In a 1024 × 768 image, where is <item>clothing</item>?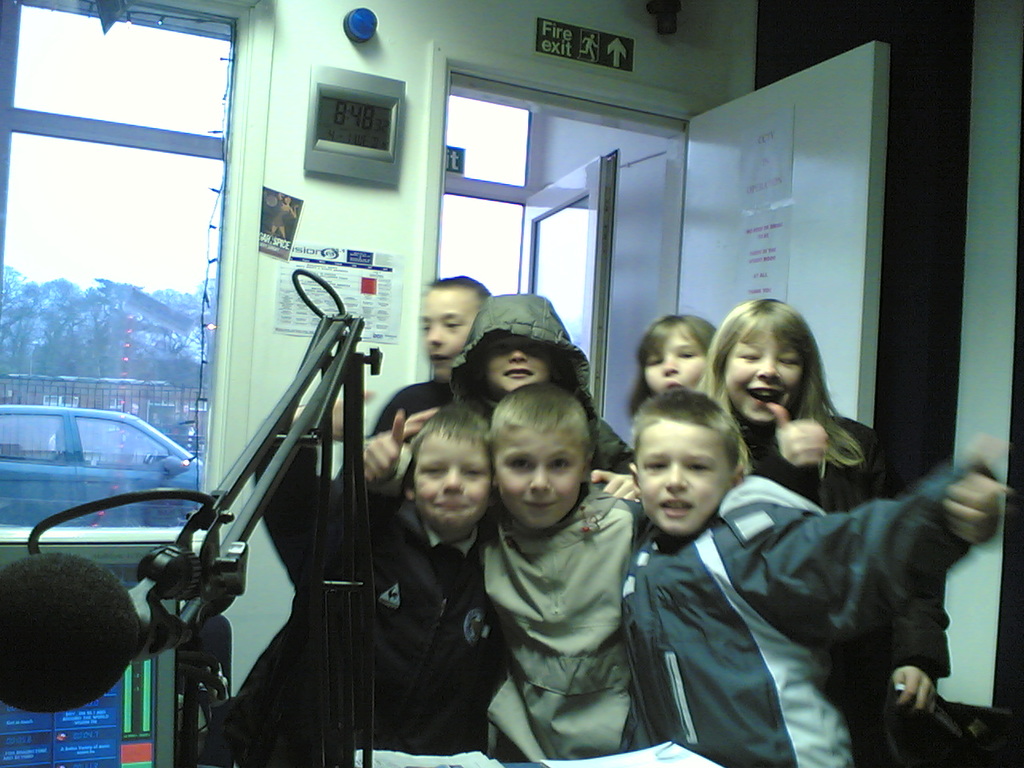
bbox=(619, 474, 993, 760).
